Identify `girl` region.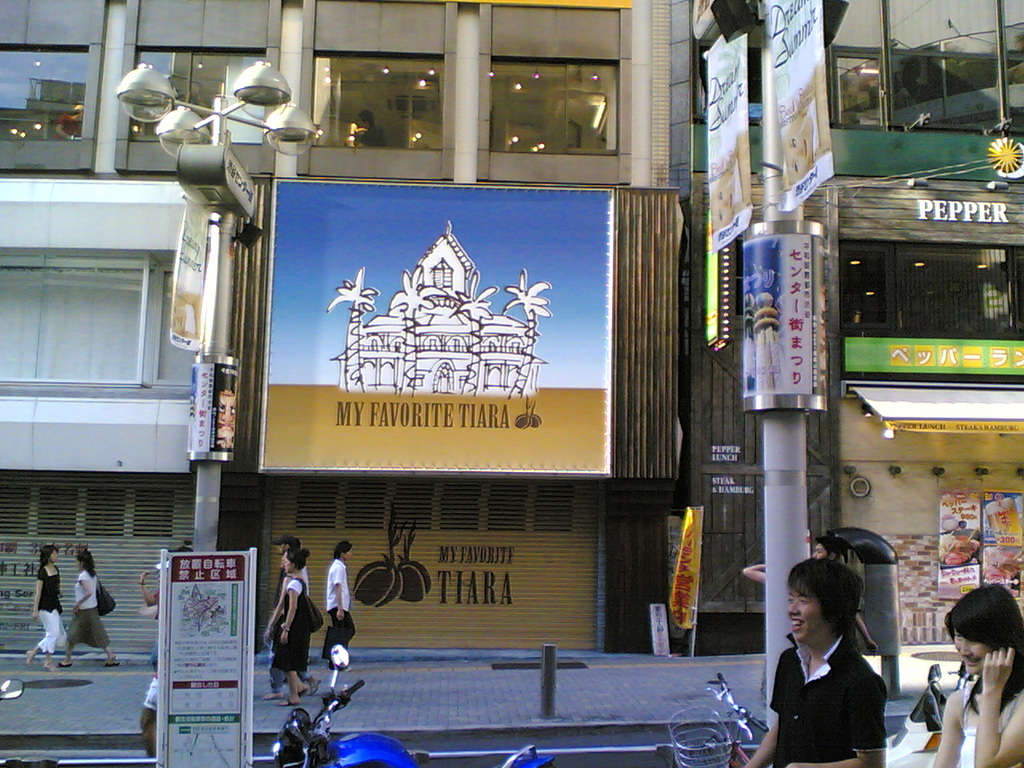
Region: [left=25, top=543, right=63, bottom=674].
